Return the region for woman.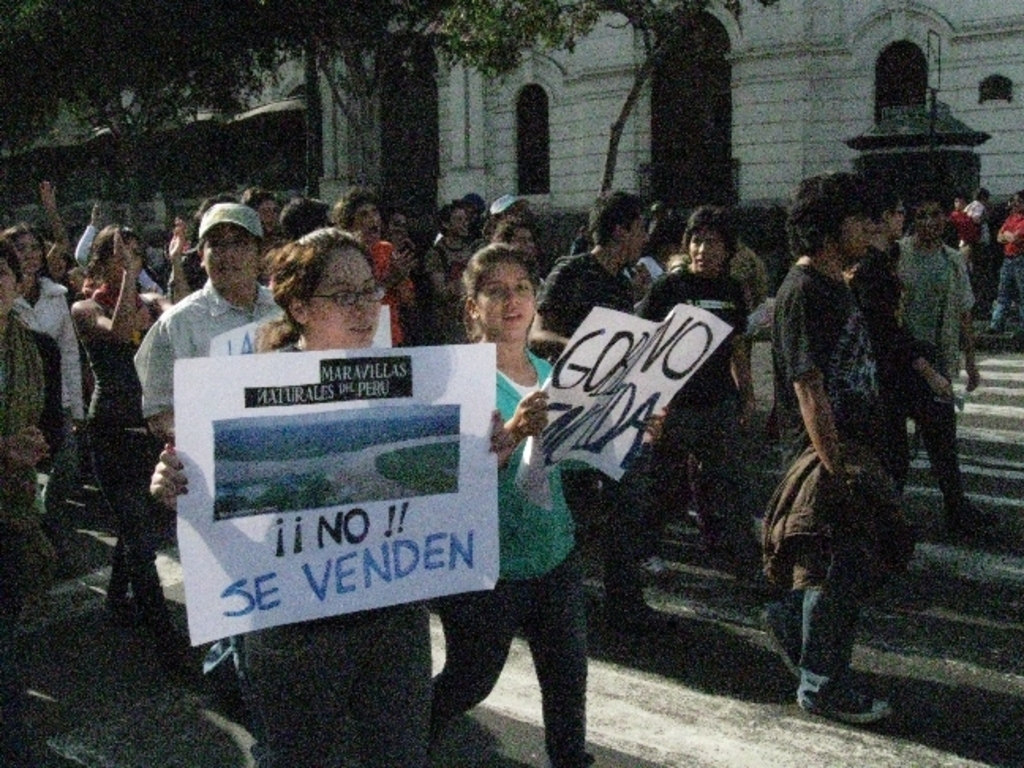
68:218:199:676.
